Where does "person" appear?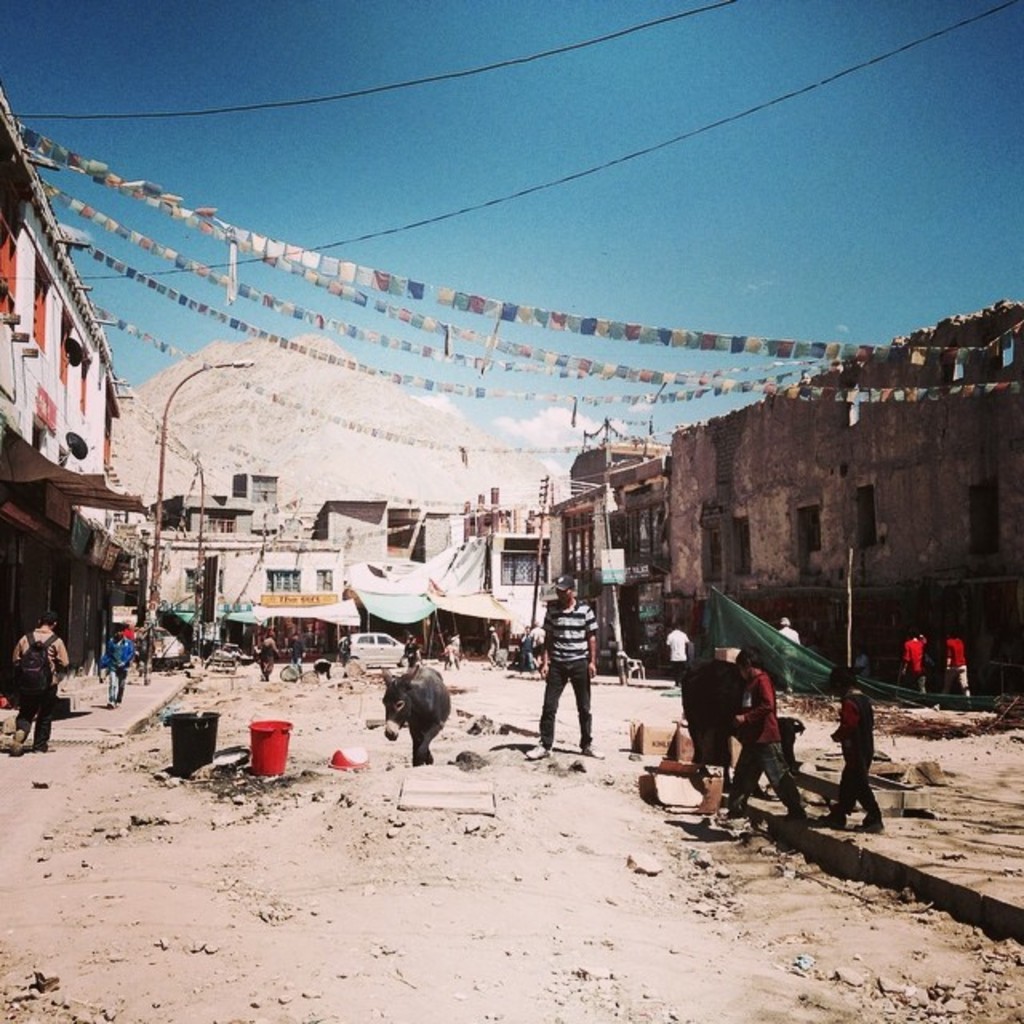
Appears at (left=821, top=658, right=885, bottom=837).
